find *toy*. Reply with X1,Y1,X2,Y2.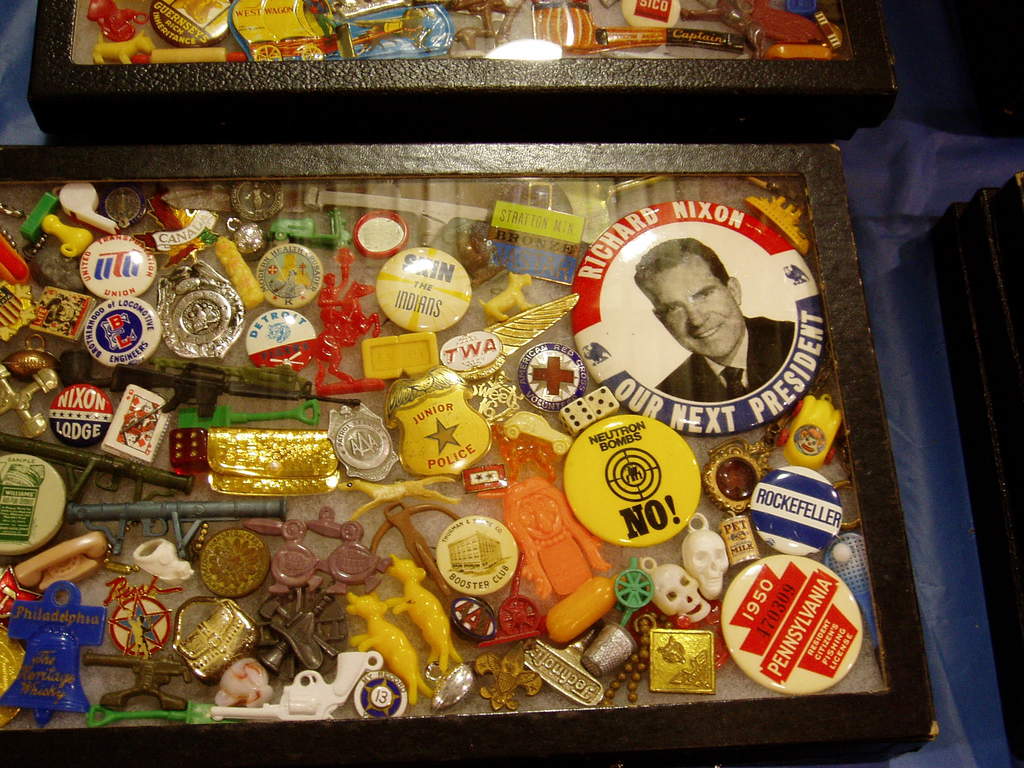
109,570,185,662.
